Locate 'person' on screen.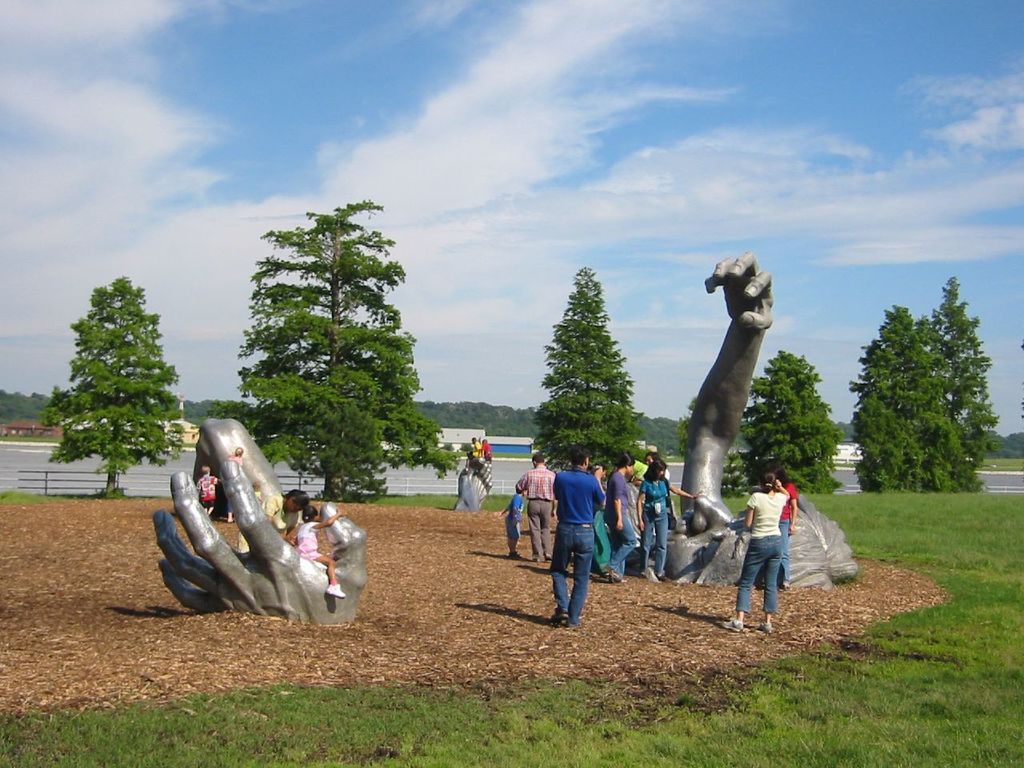
On screen at 606, 446, 638, 580.
